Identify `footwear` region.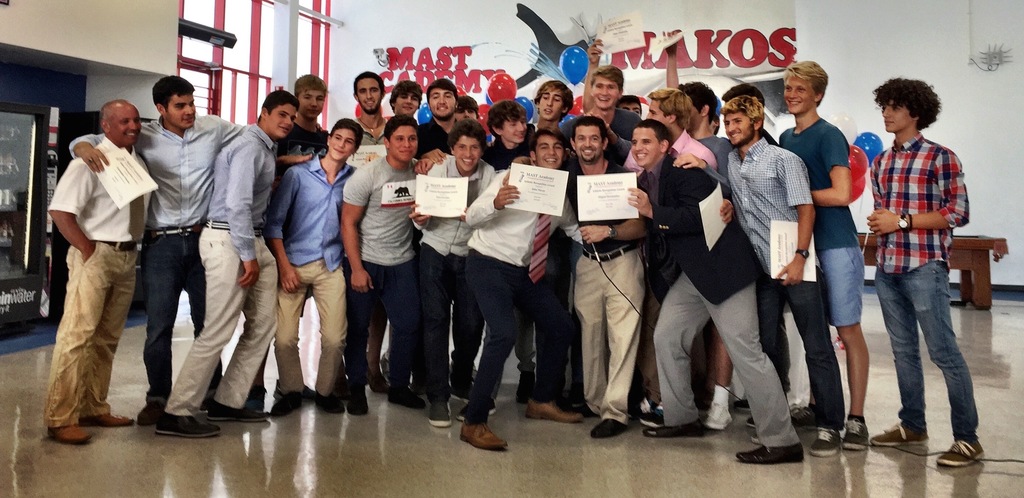
Region: left=465, top=400, right=500, bottom=424.
